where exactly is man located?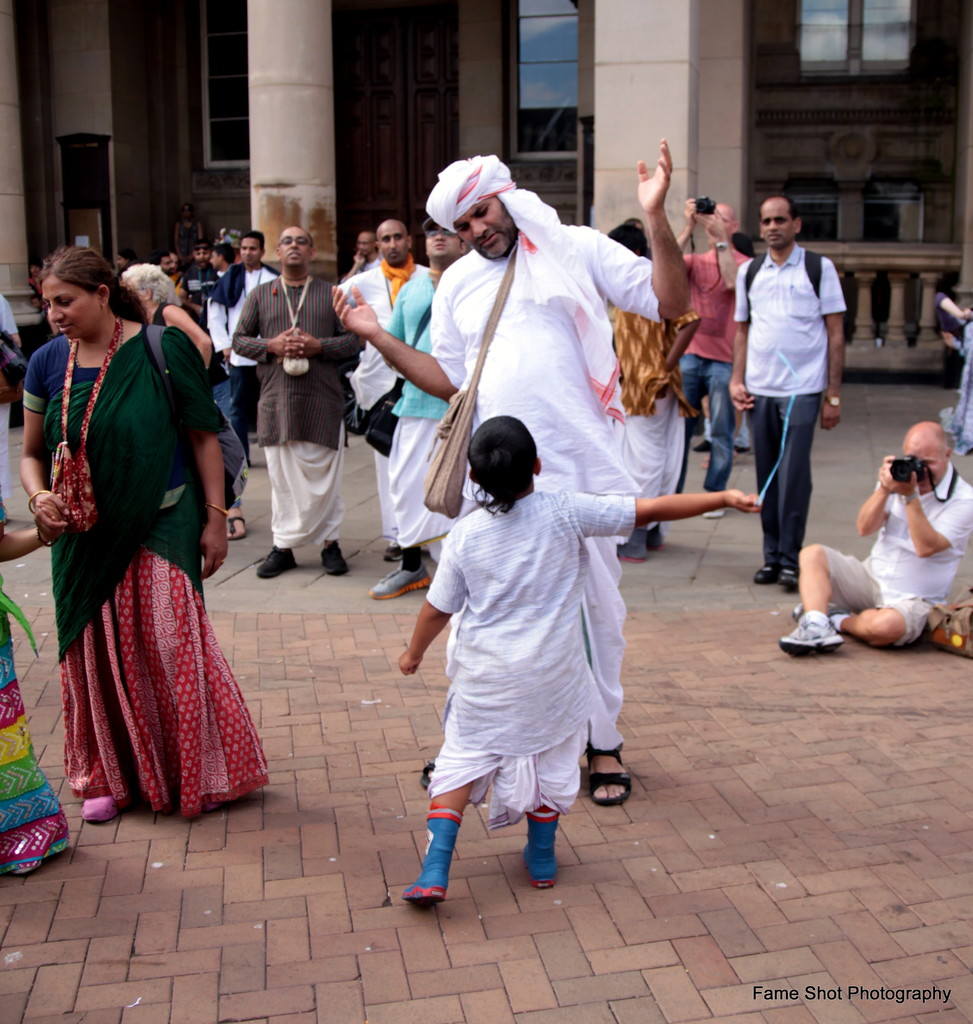
Its bounding box is <box>780,420,972,660</box>.
